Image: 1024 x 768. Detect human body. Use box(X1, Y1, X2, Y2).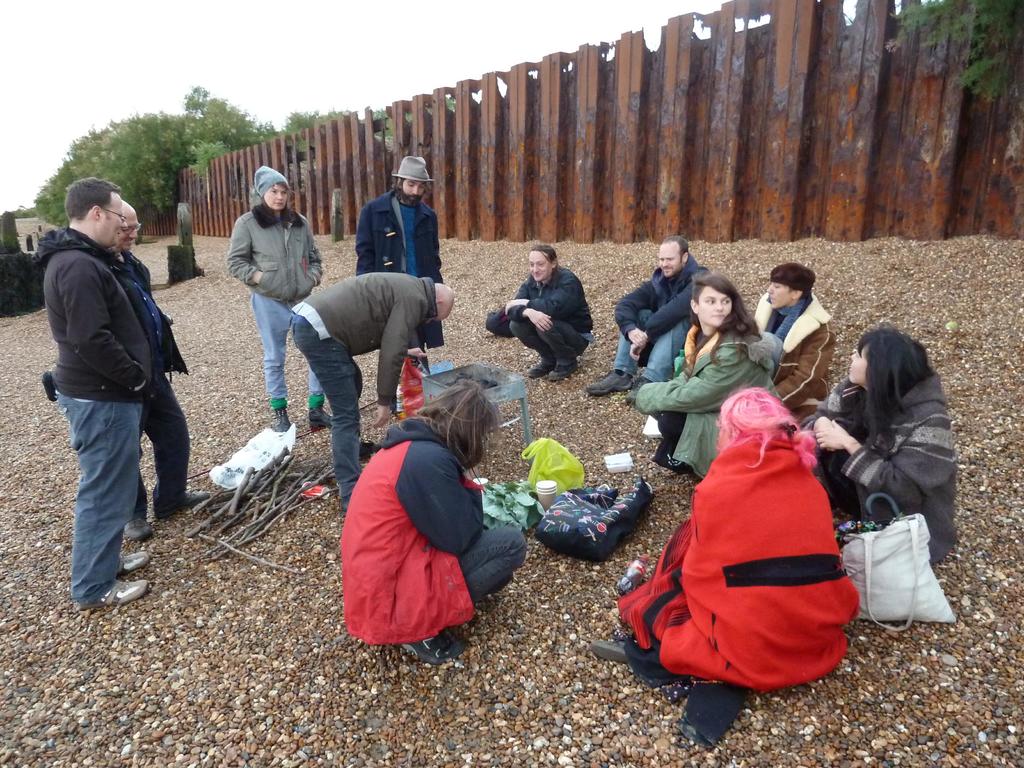
box(292, 275, 453, 500).
